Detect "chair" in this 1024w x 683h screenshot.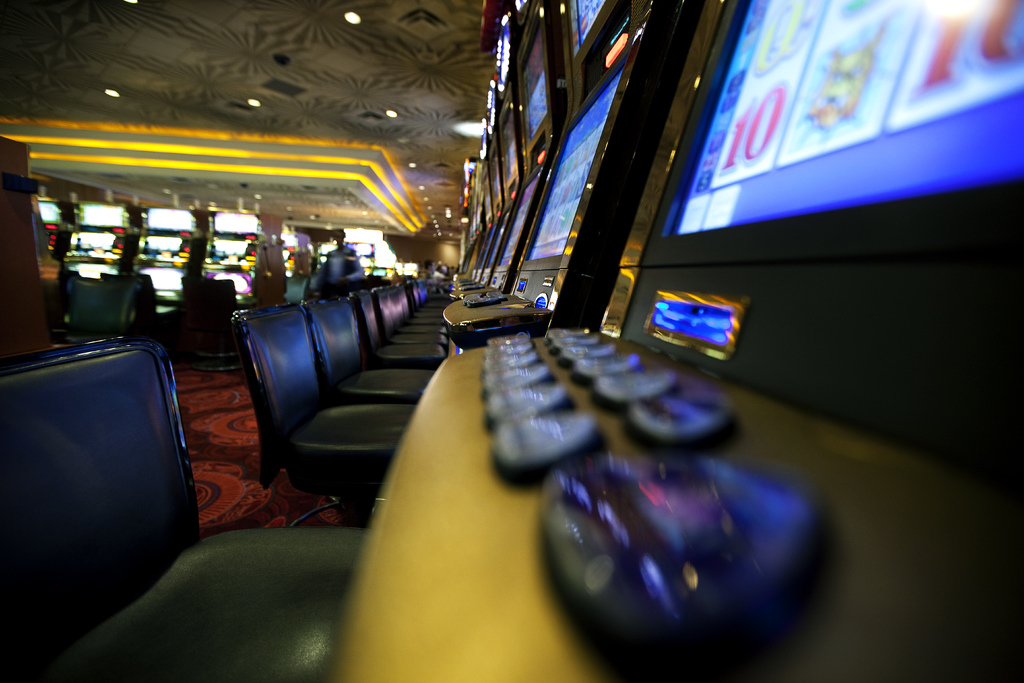
Detection: [x1=124, y1=272, x2=209, y2=340].
